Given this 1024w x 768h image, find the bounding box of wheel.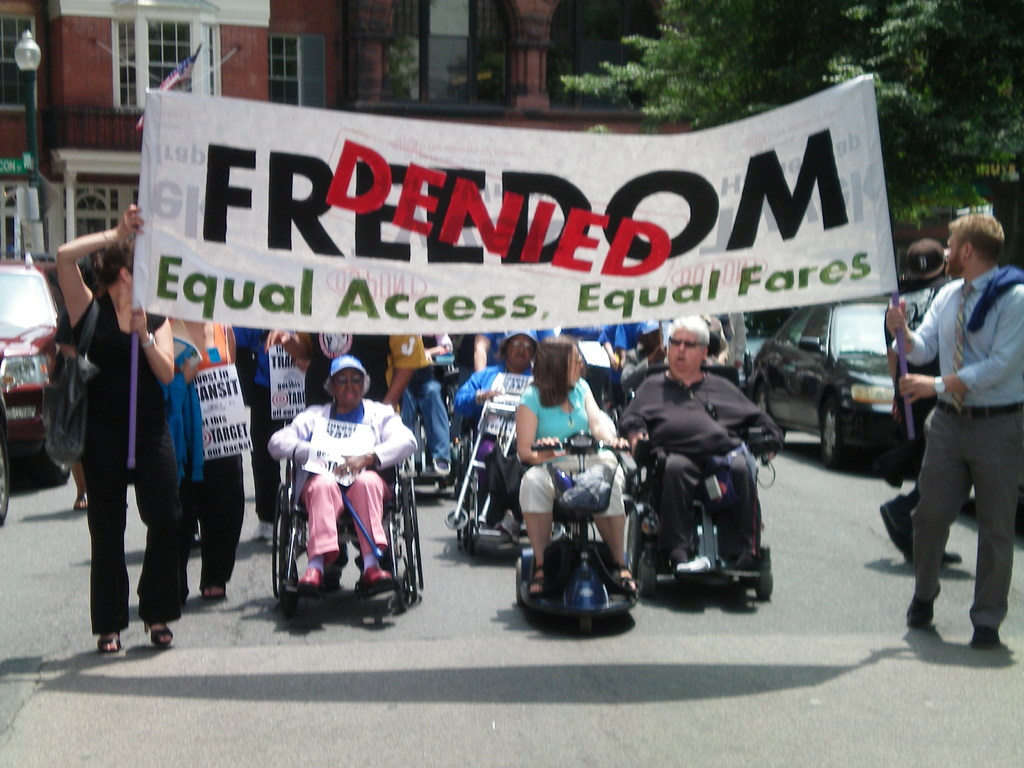
[x1=21, y1=431, x2=74, y2=482].
